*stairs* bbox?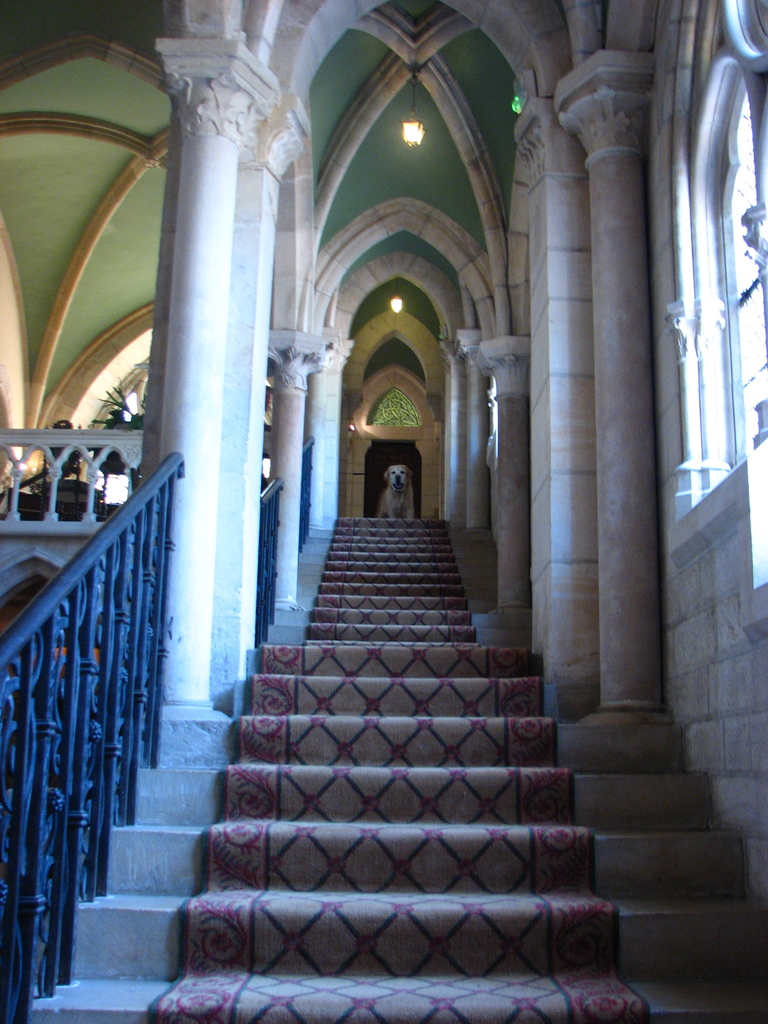
box=[22, 510, 763, 1023]
